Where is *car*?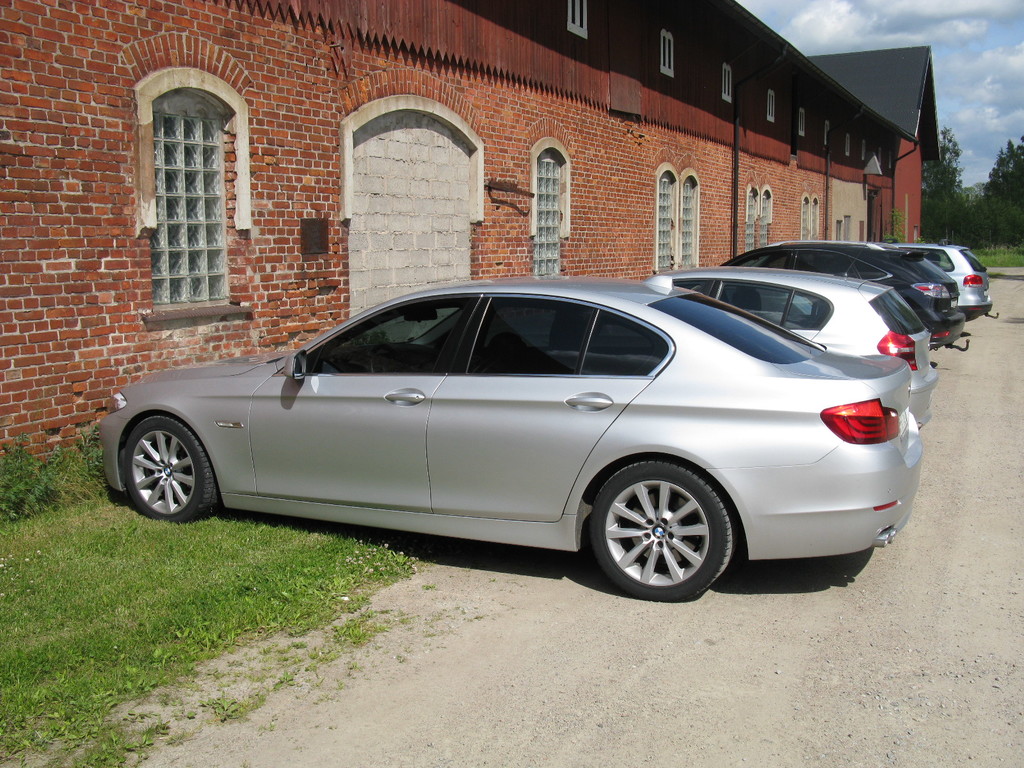
box(689, 239, 966, 354).
